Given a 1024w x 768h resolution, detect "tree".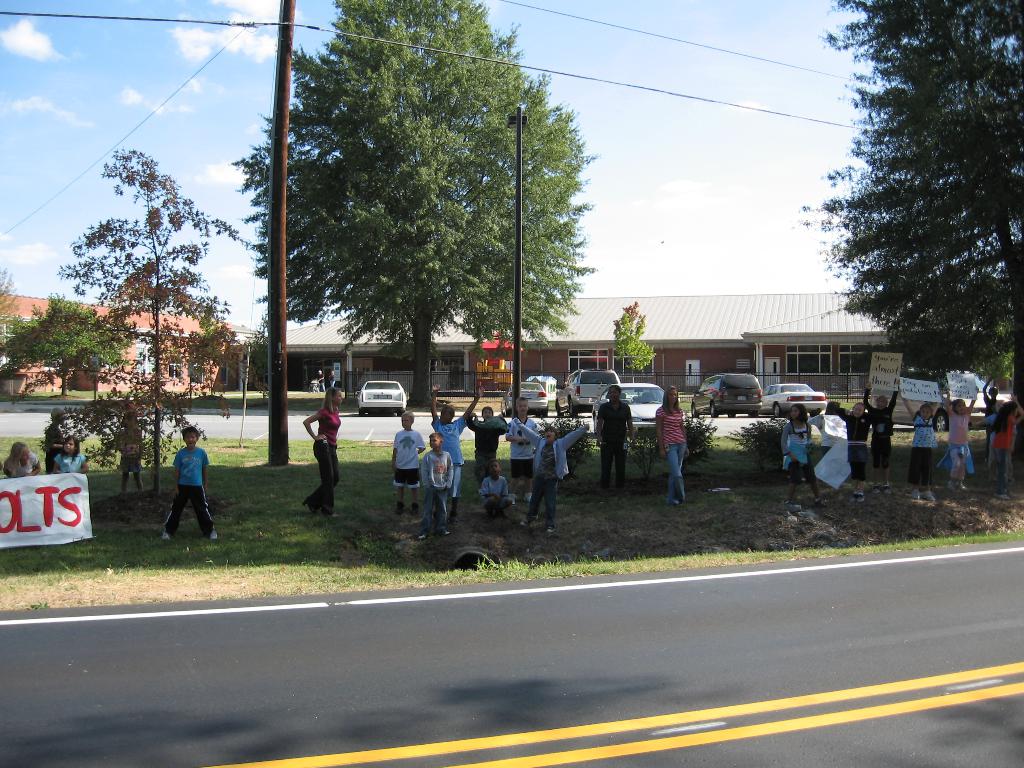
x1=0 y1=262 x2=24 y2=356.
